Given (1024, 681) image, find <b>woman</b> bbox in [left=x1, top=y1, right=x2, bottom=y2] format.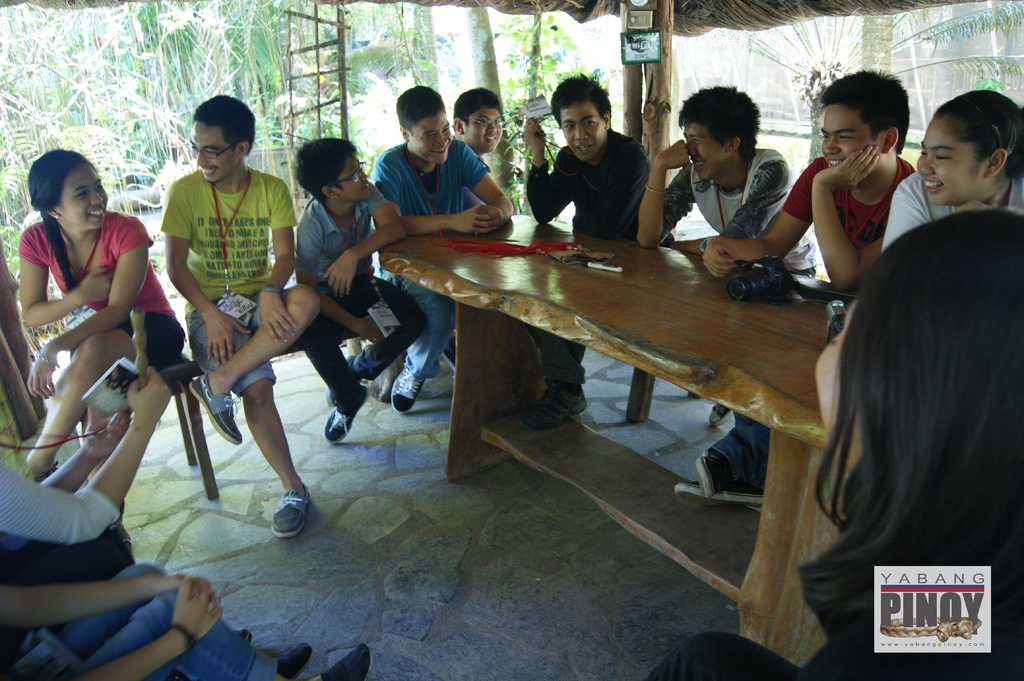
[left=0, top=360, right=173, bottom=587].
